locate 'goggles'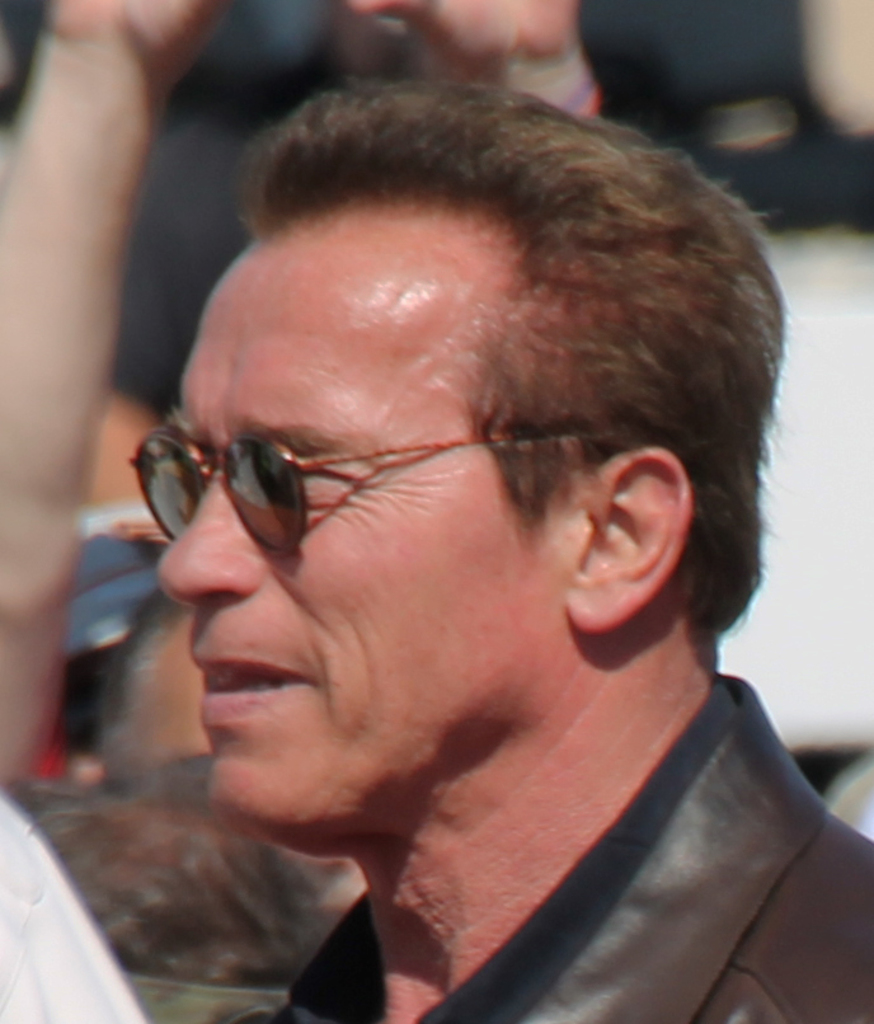
box=[124, 424, 611, 564]
